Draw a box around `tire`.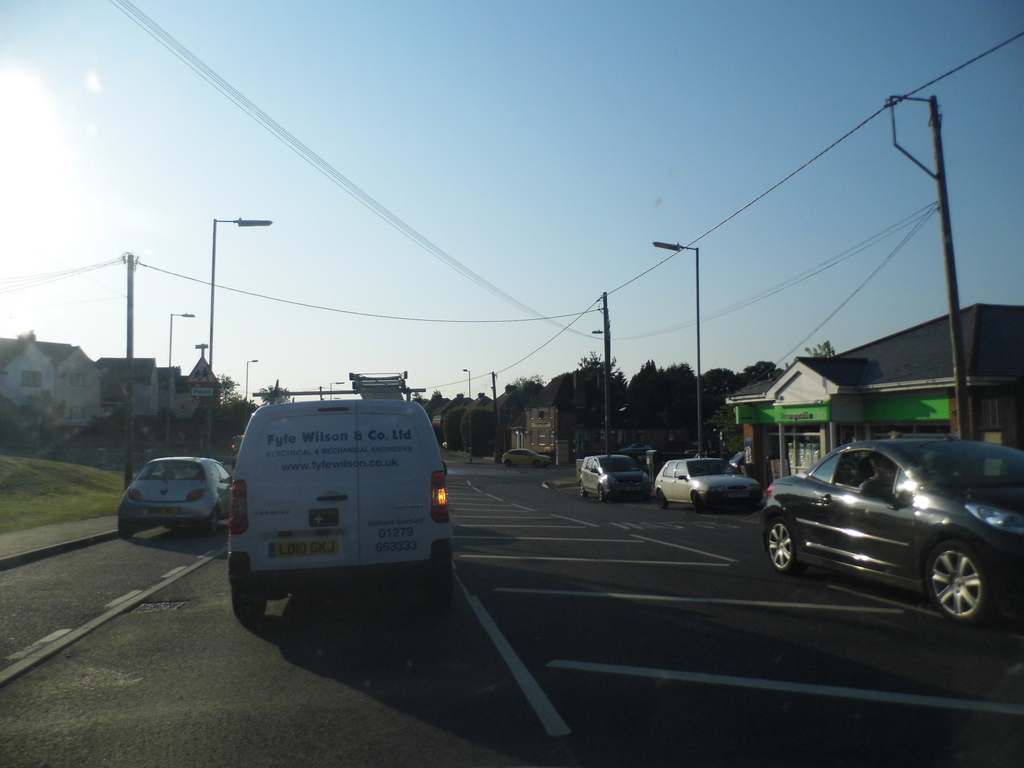
{"x1": 504, "y1": 460, "x2": 511, "y2": 468}.
